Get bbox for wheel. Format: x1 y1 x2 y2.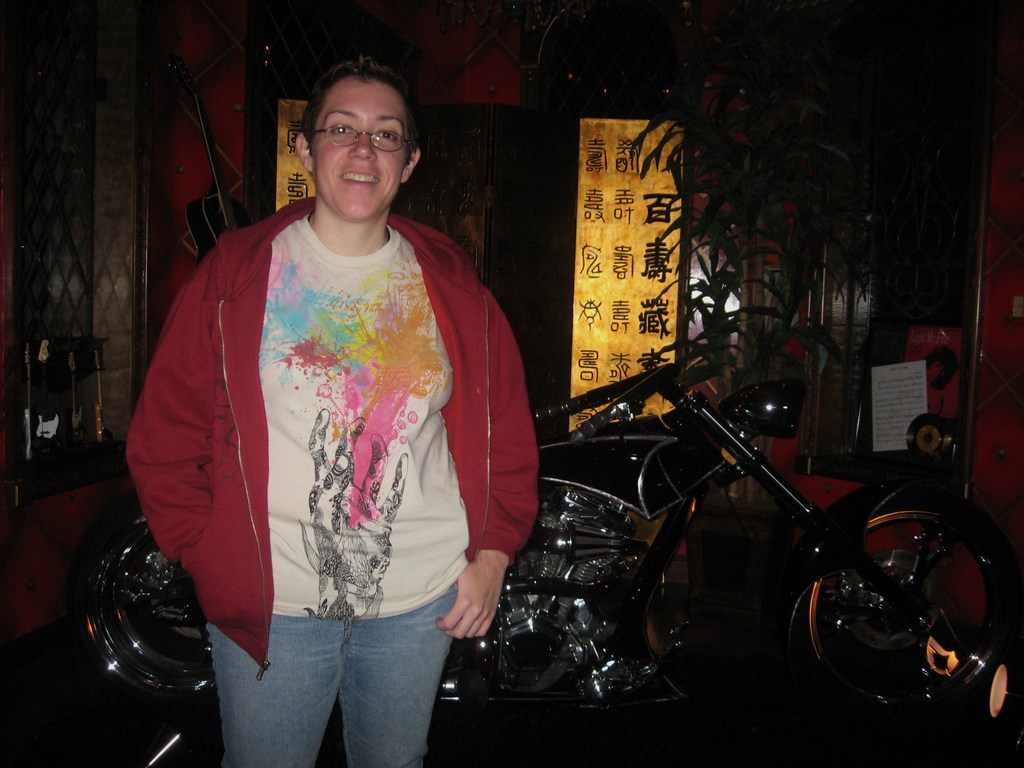
67 491 218 716.
